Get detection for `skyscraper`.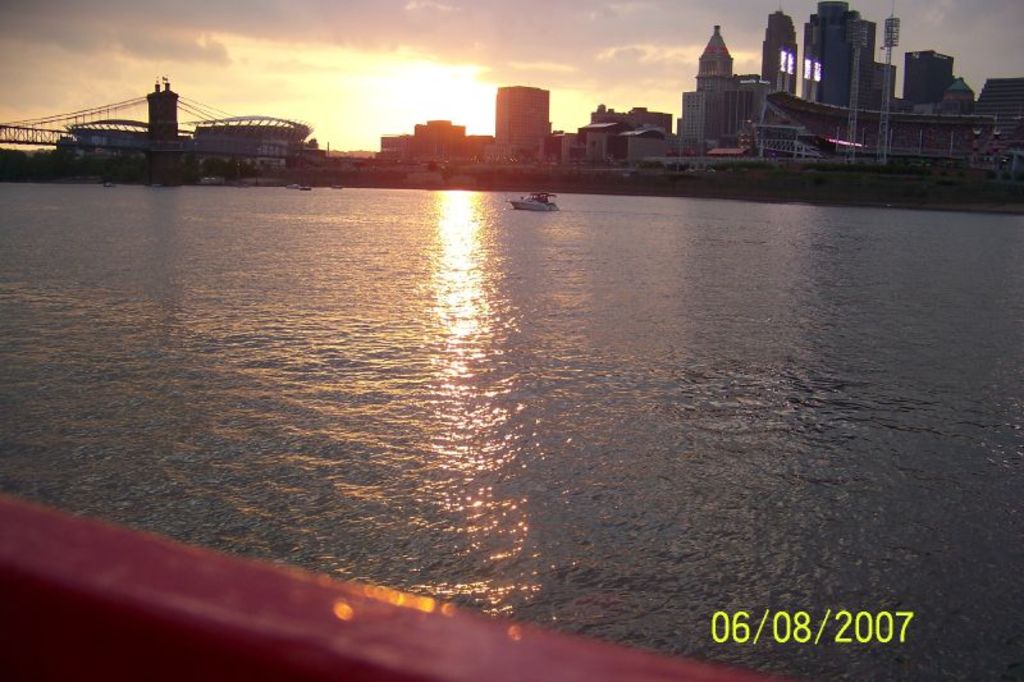
Detection: 974:79:1023:152.
